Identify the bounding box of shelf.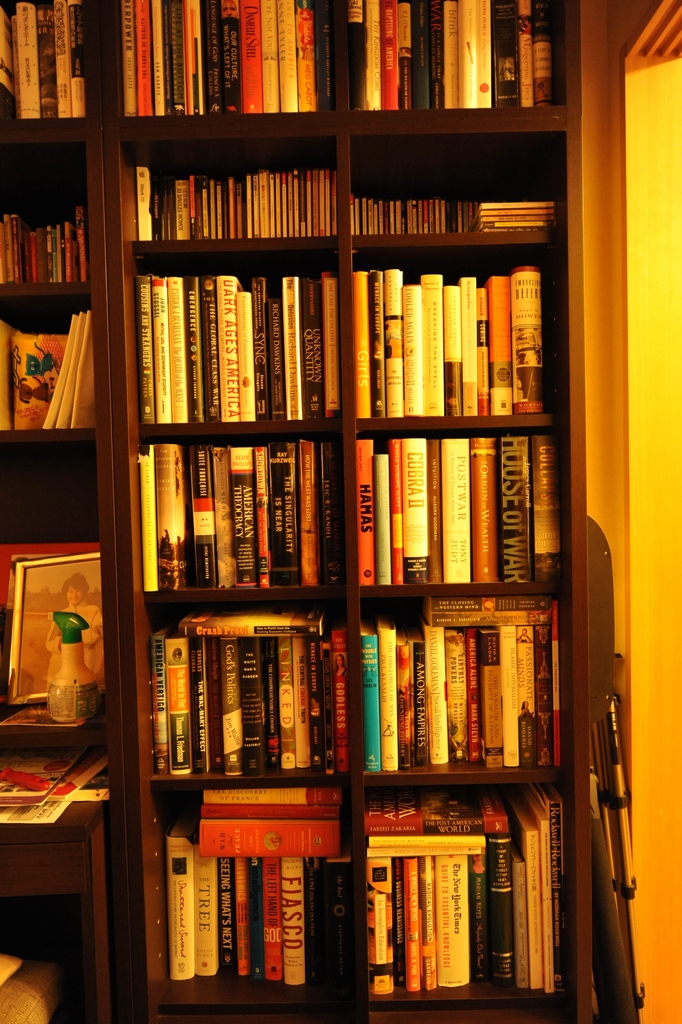
[x1=357, y1=759, x2=644, y2=1021].
